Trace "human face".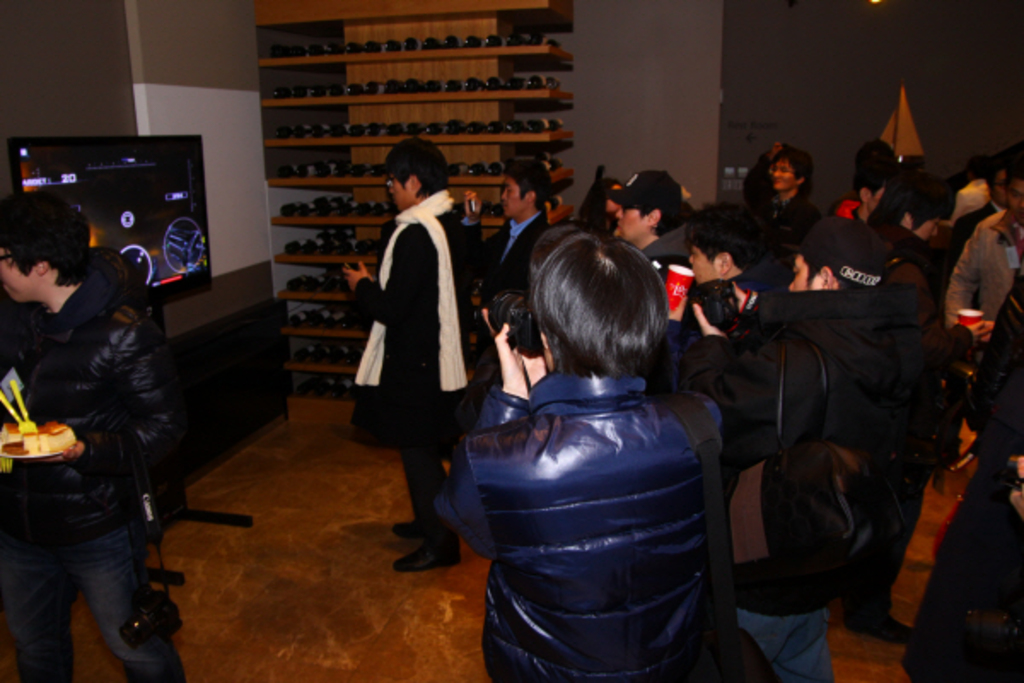
Traced to 0 248 32 306.
